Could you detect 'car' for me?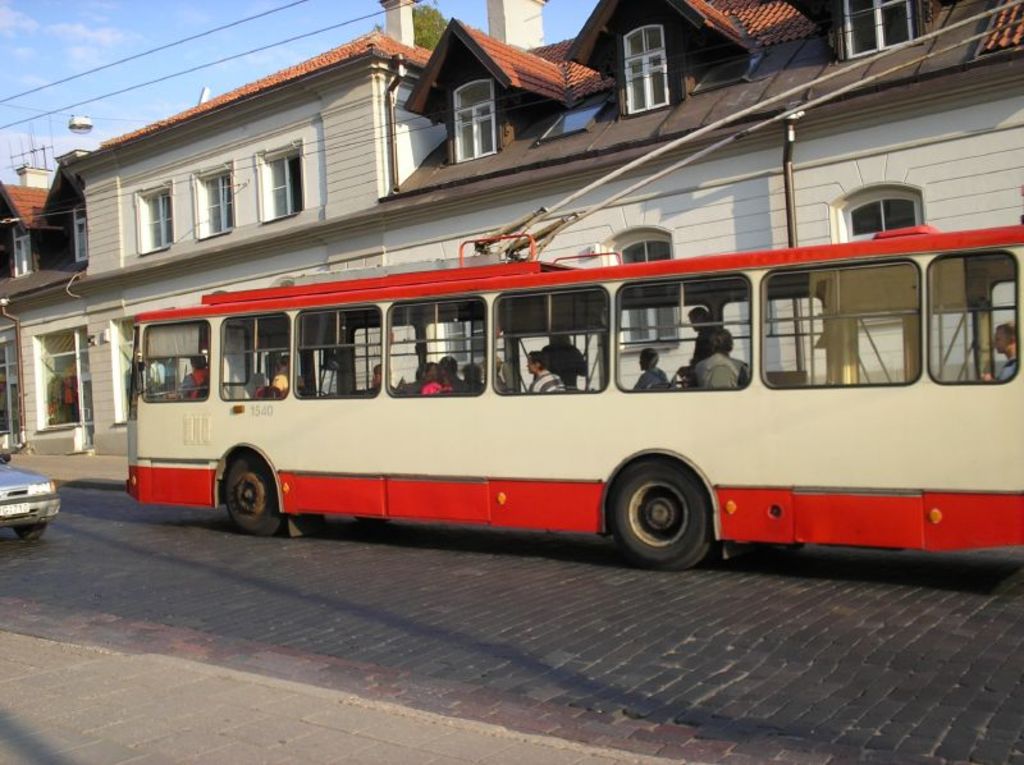
Detection result: (0, 469, 64, 541).
